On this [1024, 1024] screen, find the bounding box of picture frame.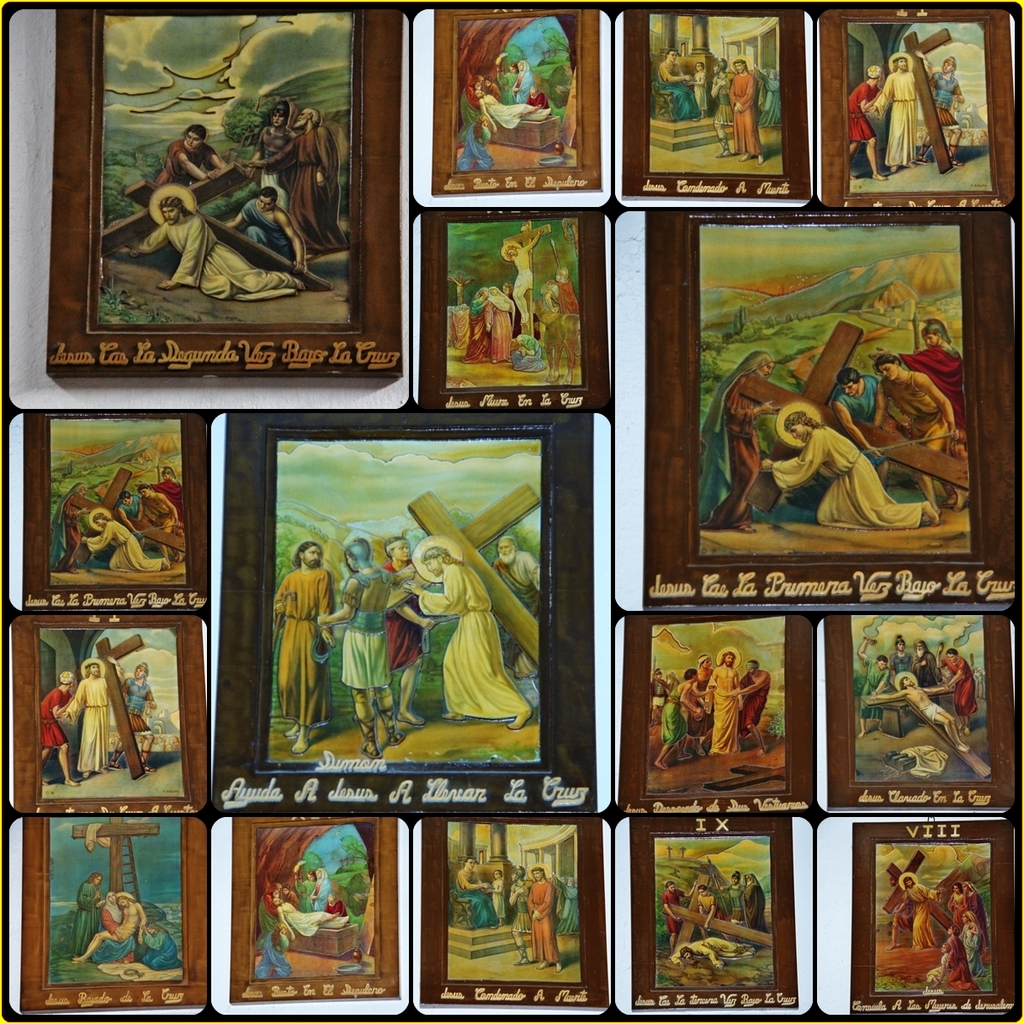
Bounding box: locate(420, 209, 607, 408).
